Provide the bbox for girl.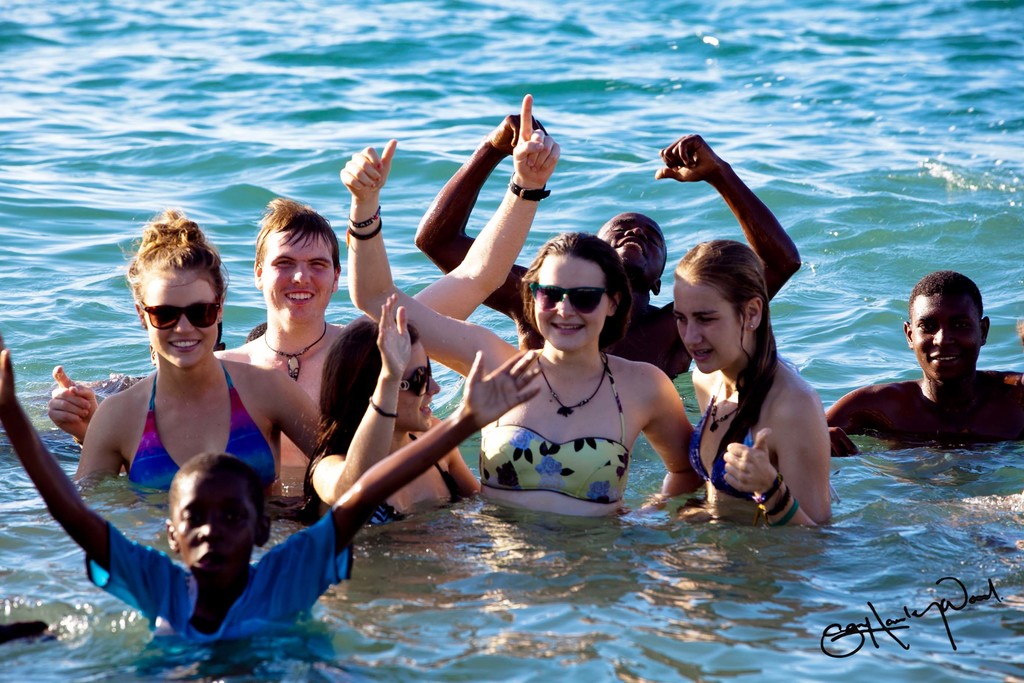
detection(678, 238, 831, 528).
